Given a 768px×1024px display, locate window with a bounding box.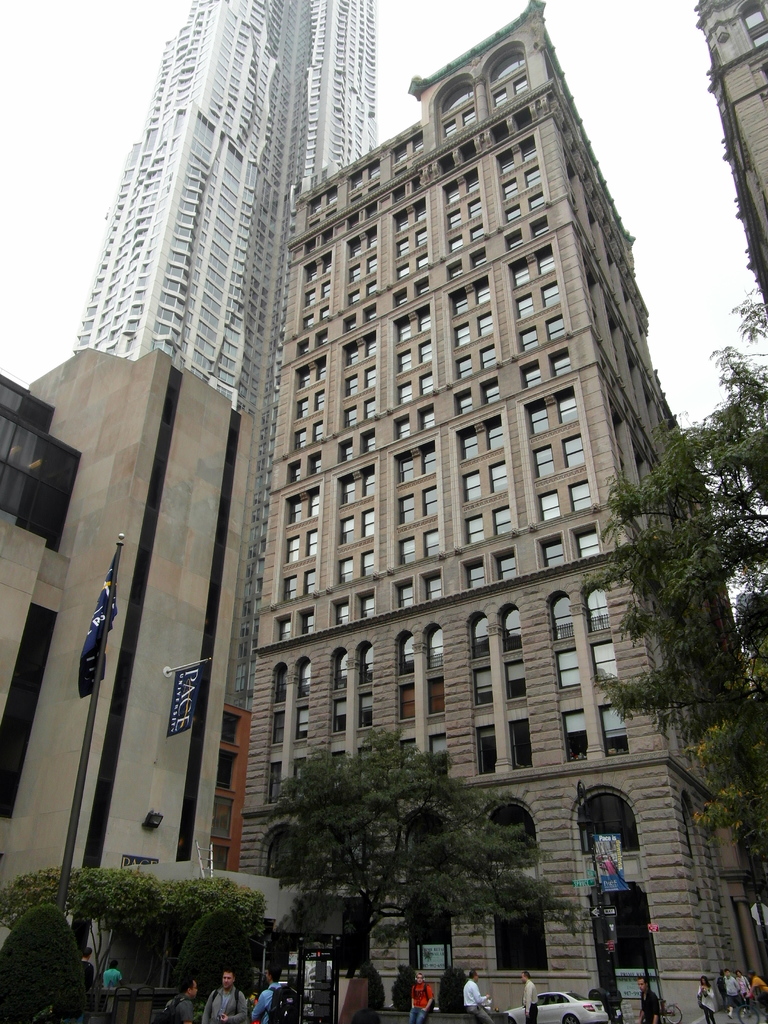
Located: BBox(308, 200, 328, 214).
